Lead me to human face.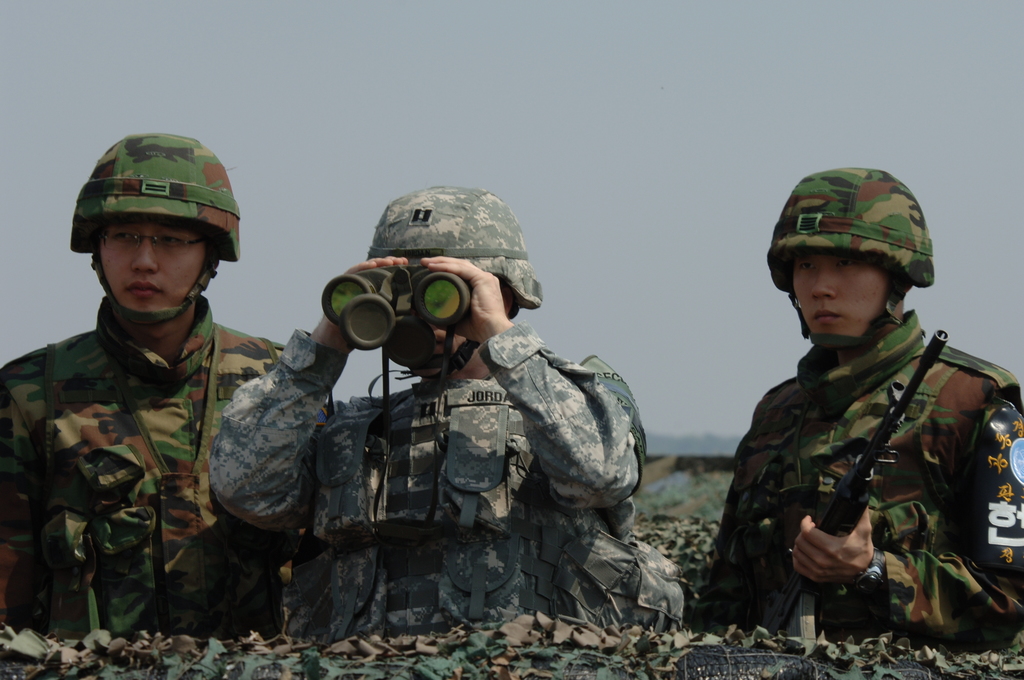
Lead to detection(97, 212, 212, 316).
